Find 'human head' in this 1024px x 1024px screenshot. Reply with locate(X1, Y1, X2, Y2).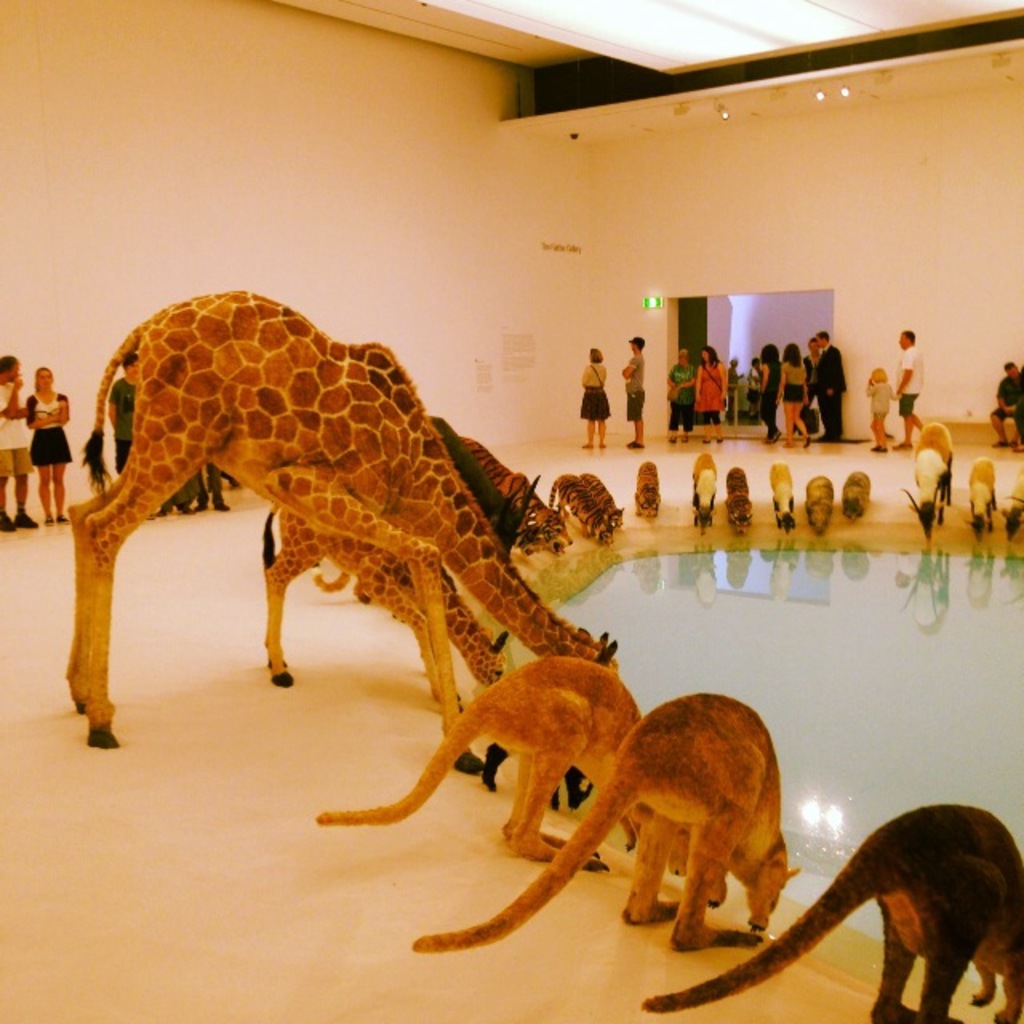
locate(898, 328, 914, 352).
